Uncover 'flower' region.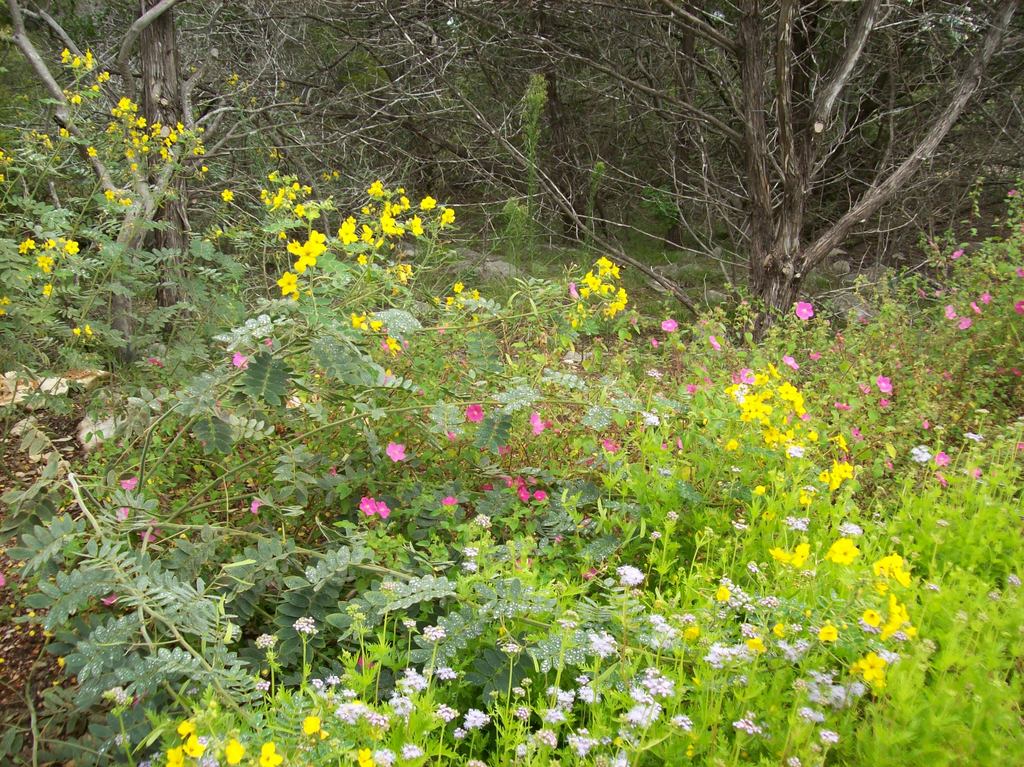
Uncovered: bbox=(0, 295, 13, 319).
